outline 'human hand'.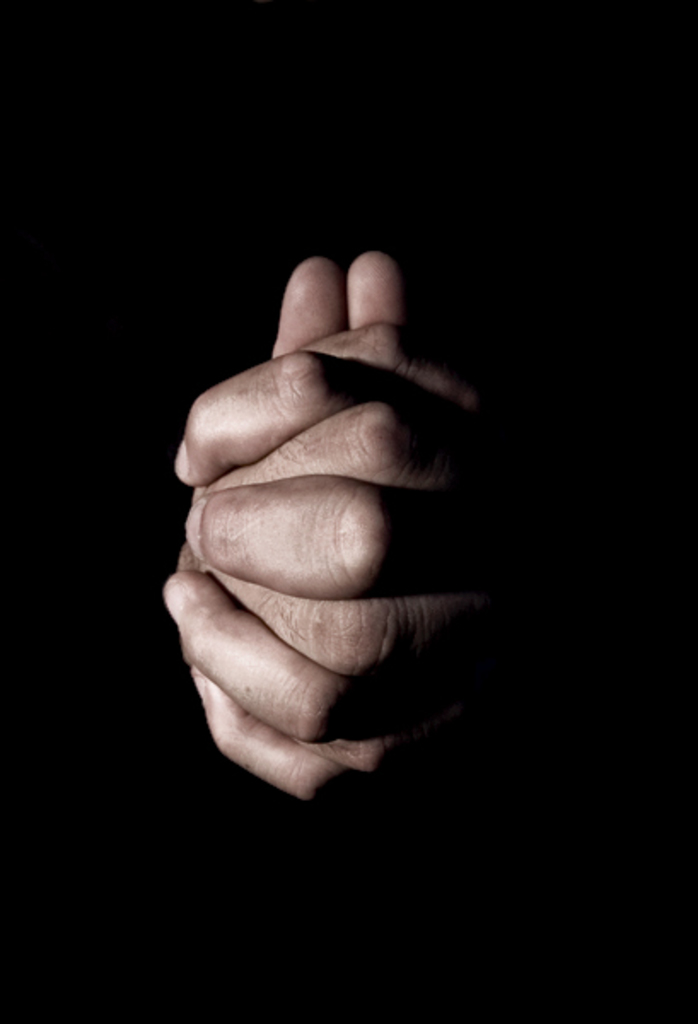
Outline: x1=164, y1=251, x2=532, y2=804.
